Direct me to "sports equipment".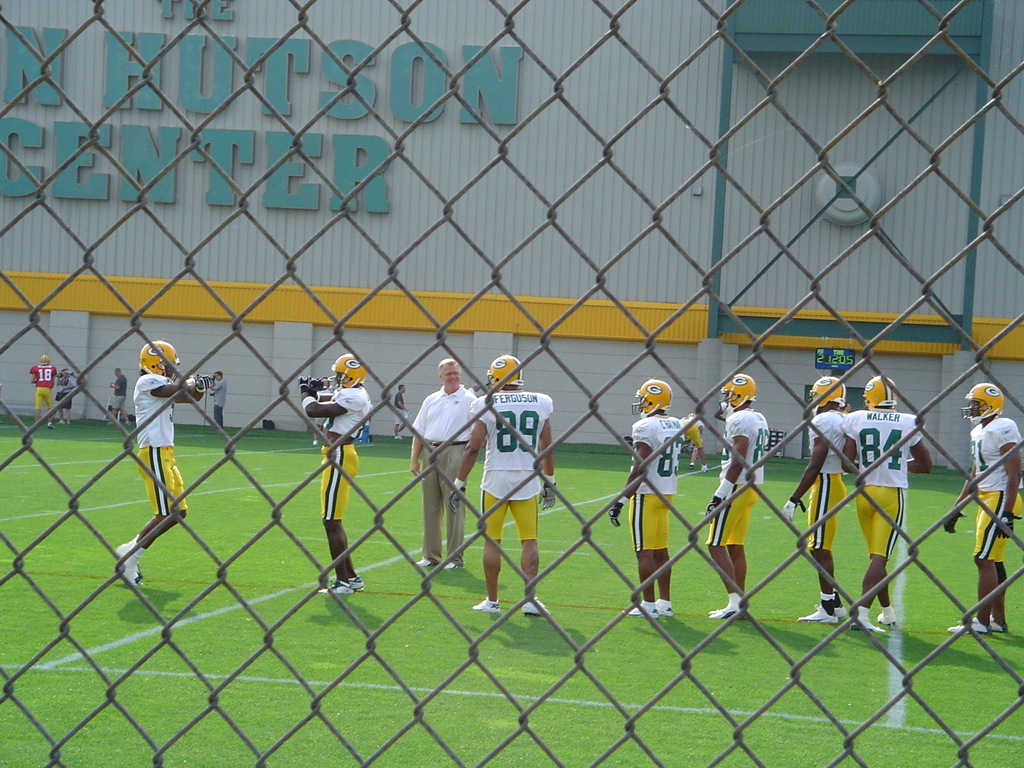
Direction: x1=706, y1=492, x2=726, y2=525.
